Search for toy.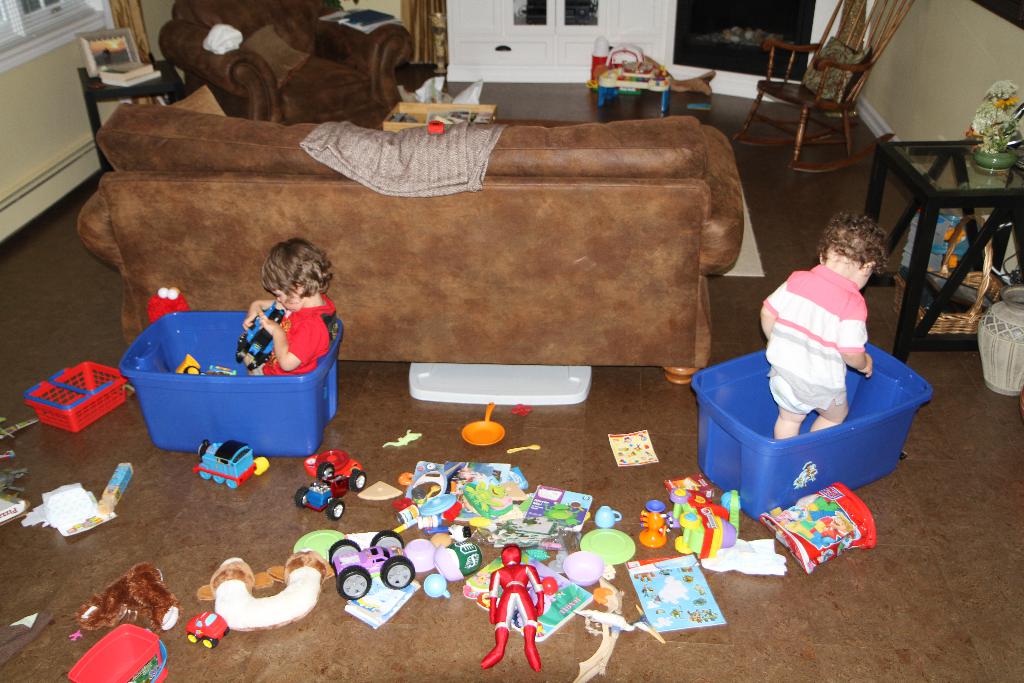
Found at bbox=[433, 545, 463, 582].
